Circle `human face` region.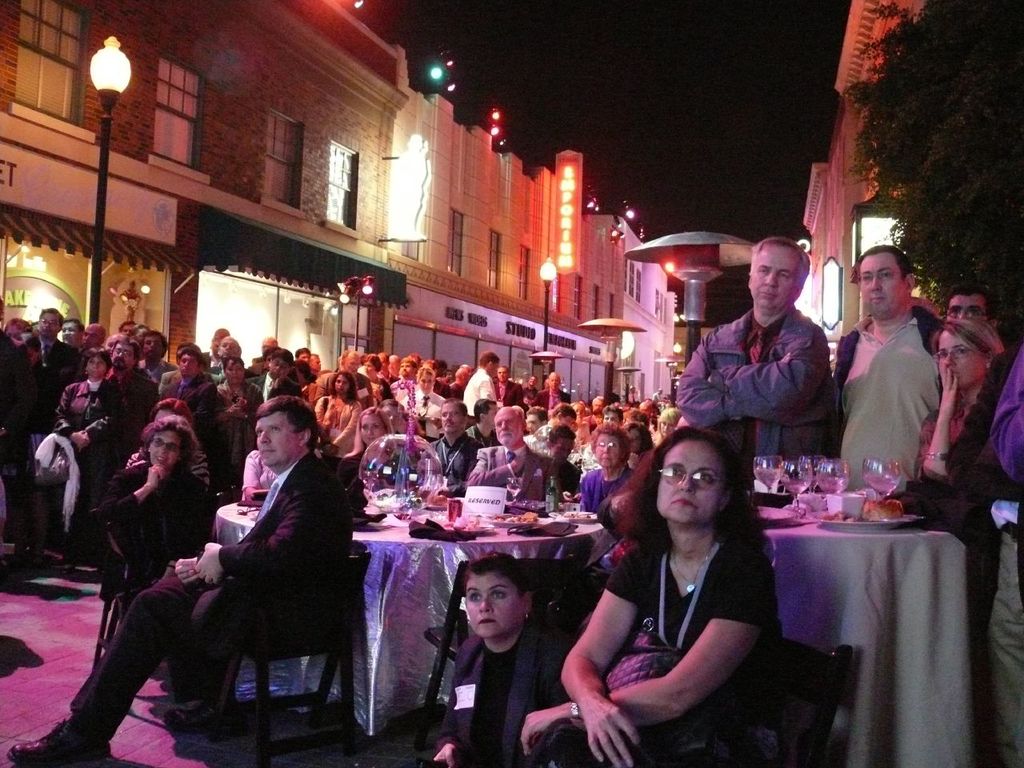
Region: Rect(553, 434, 565, 458).
